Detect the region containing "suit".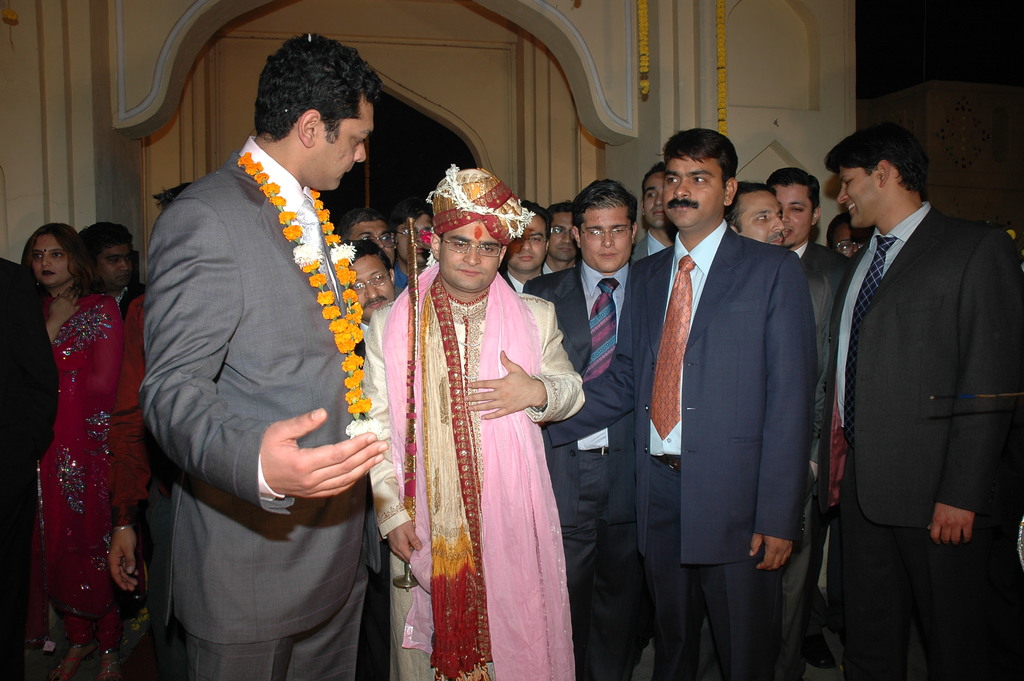
pyautogui.locateOnScreen(0, 259, 59, 680).
